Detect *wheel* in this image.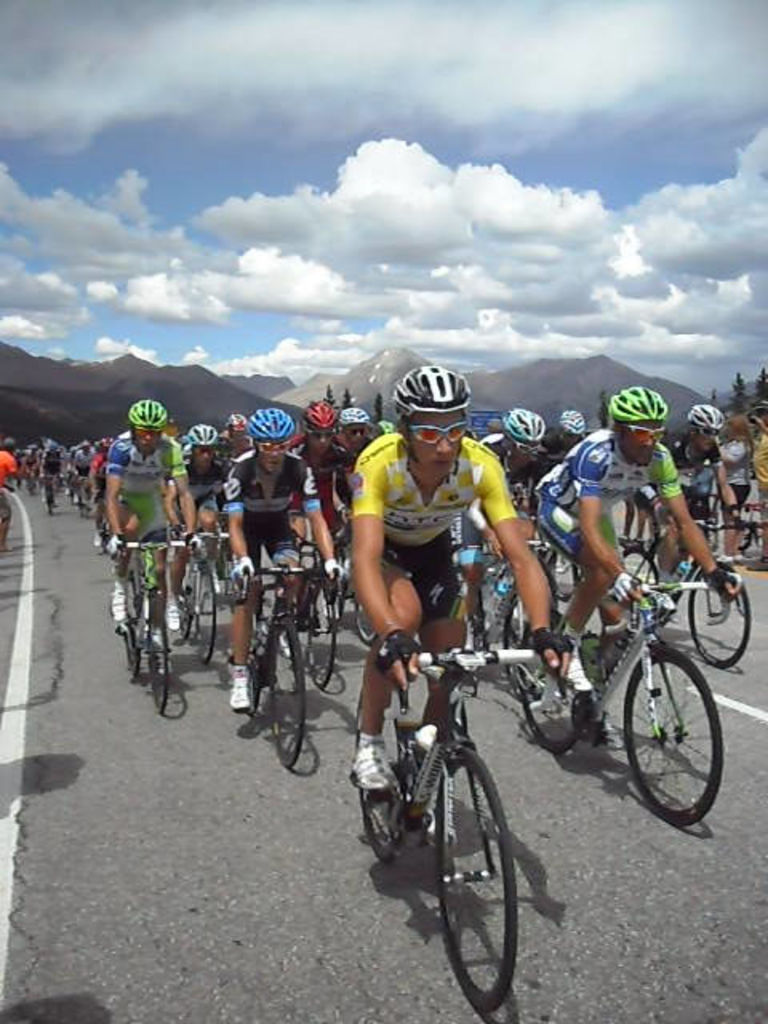
Detection: bbox(504, 595, 533, 693).
